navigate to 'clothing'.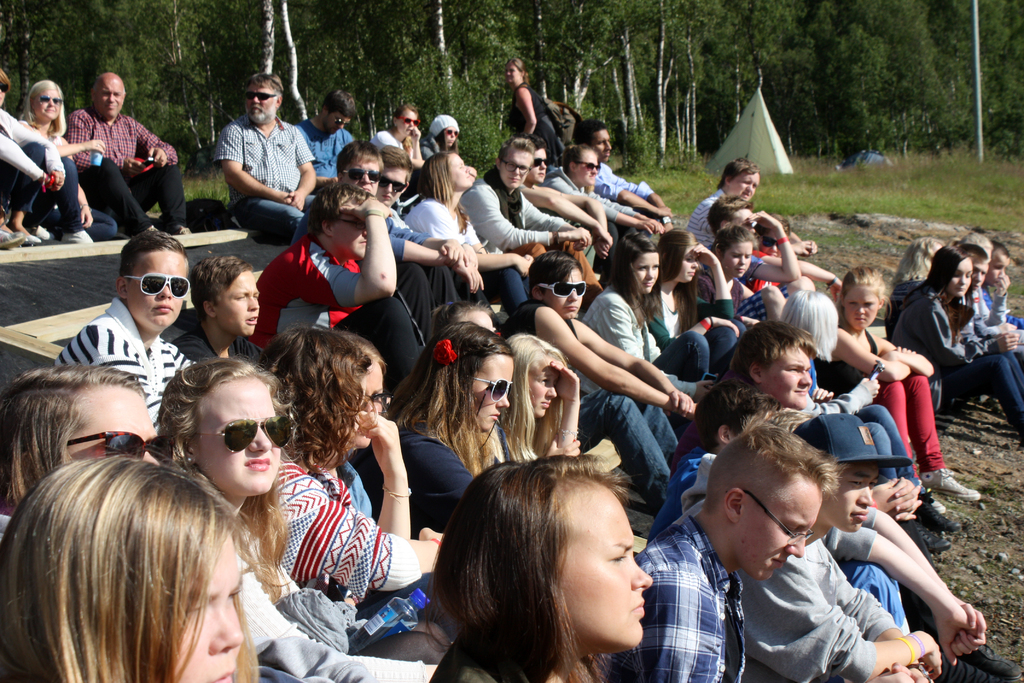
Navigation target: BBox(56, 291, 202, 446).
